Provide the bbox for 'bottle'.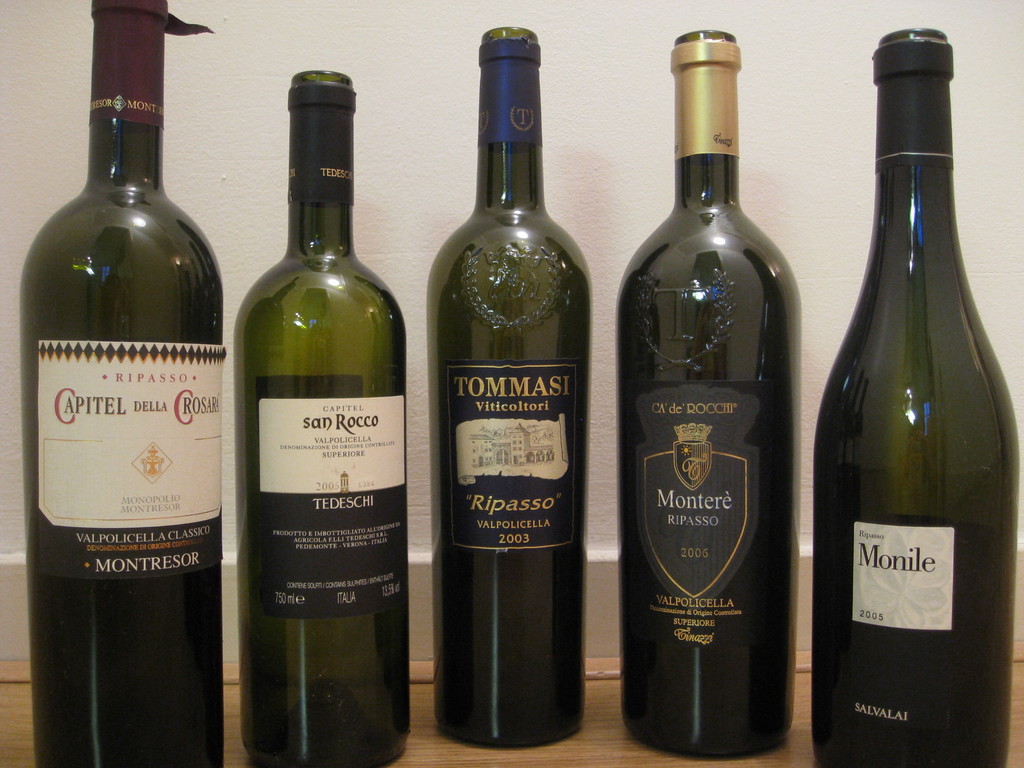
l=223, t=67, r=413, b=767.
